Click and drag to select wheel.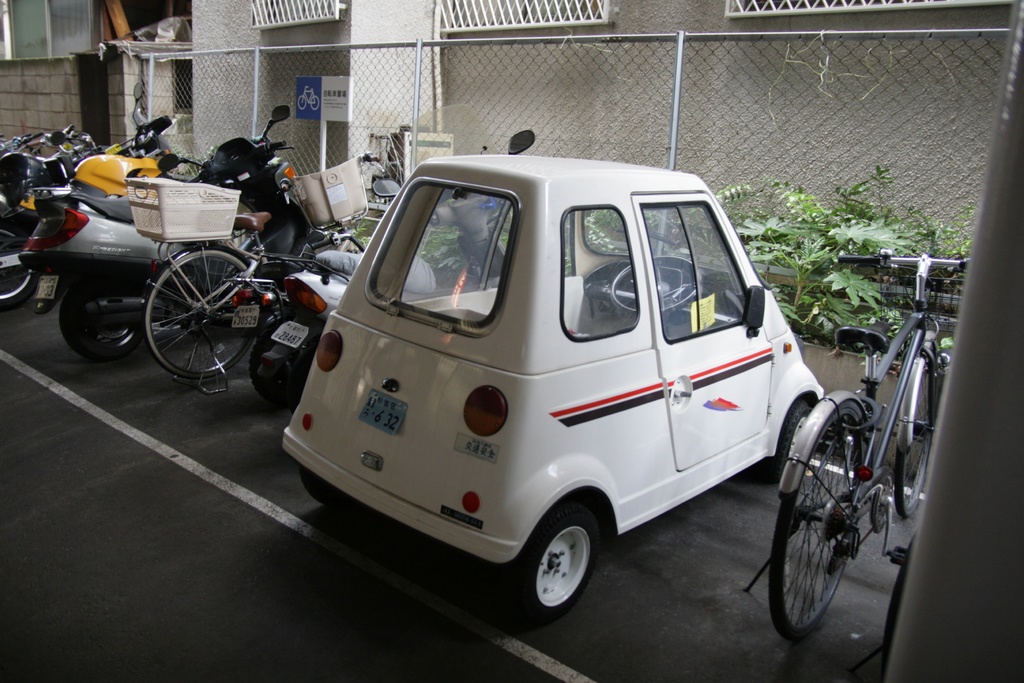
Selection: [x1=777, y1=407, x2=897, y2=641].
